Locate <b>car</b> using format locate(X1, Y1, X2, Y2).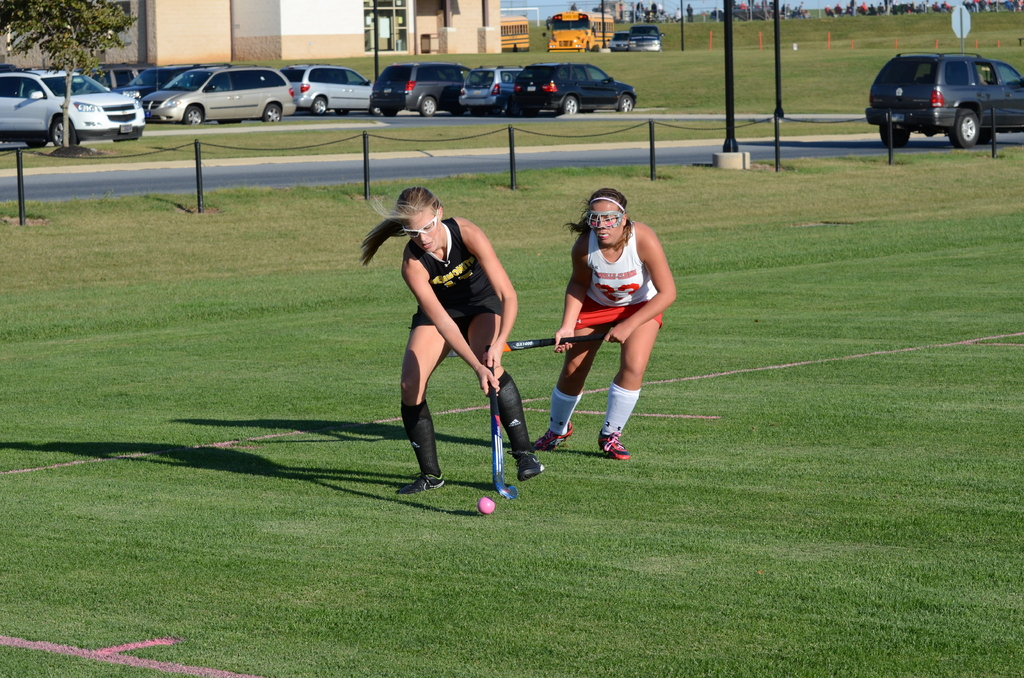
locate(453, 66, 528, 118).
